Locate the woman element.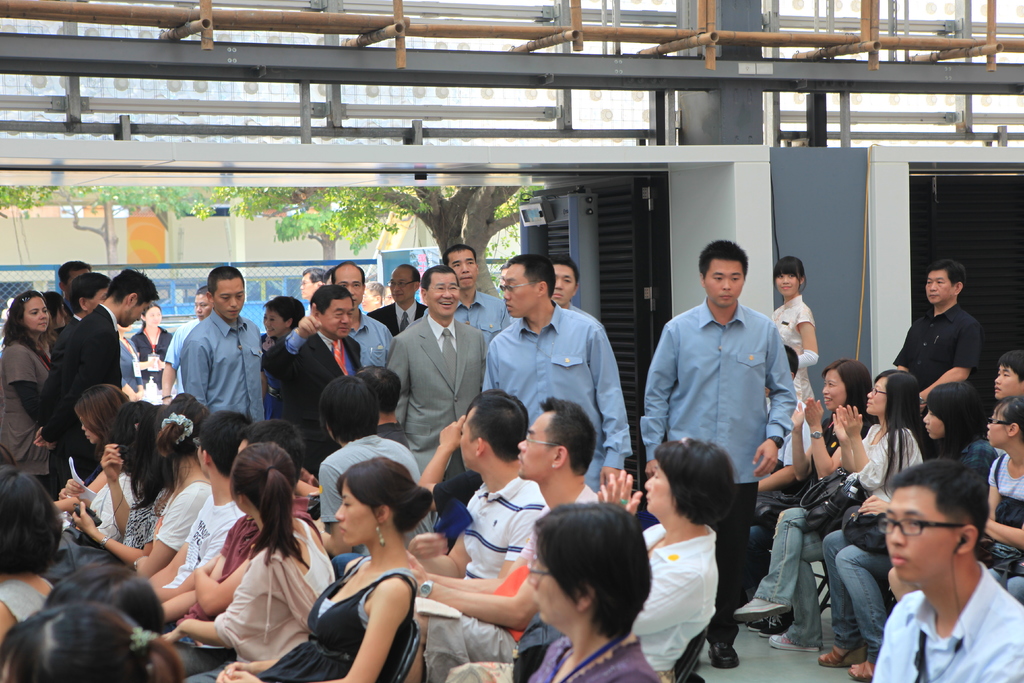
Element bbox: <region>816, 378, 991, 677</region>.
